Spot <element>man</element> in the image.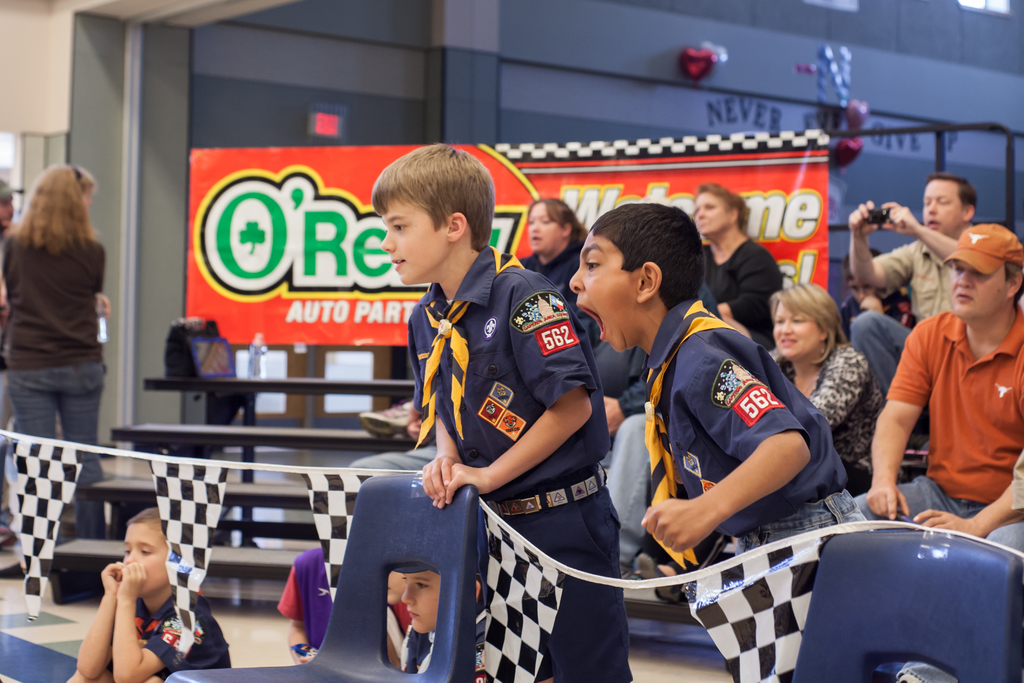
<element>man</element> found at rect(561, 201, 873, 547).
